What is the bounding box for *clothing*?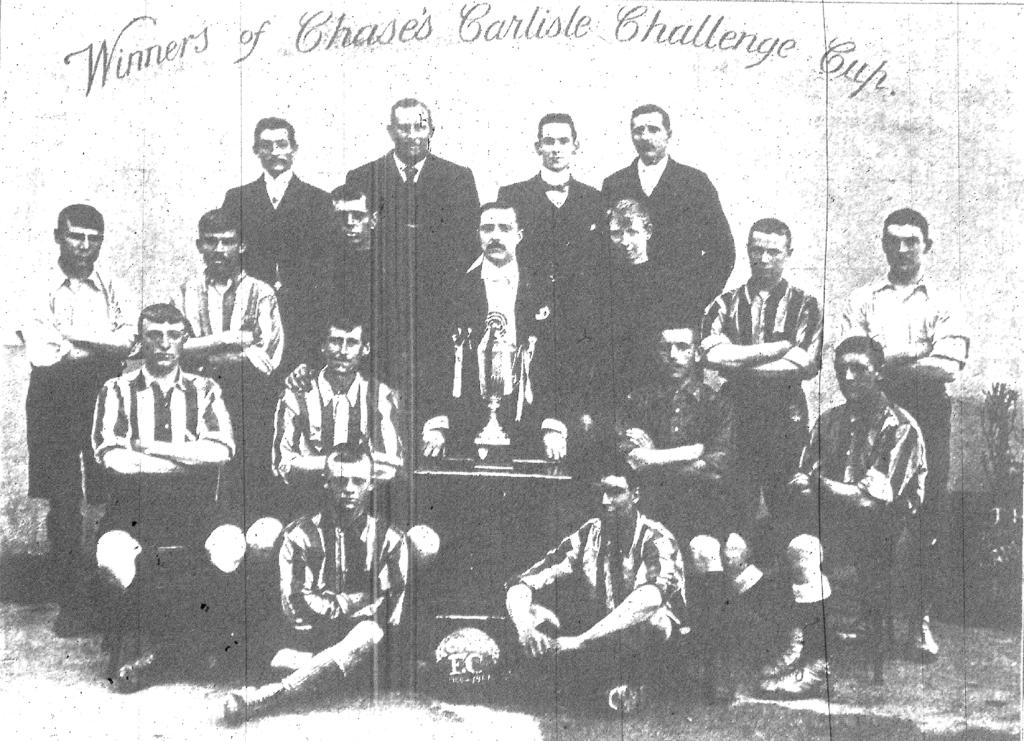
l=276, t=501, r=418, b=642.
